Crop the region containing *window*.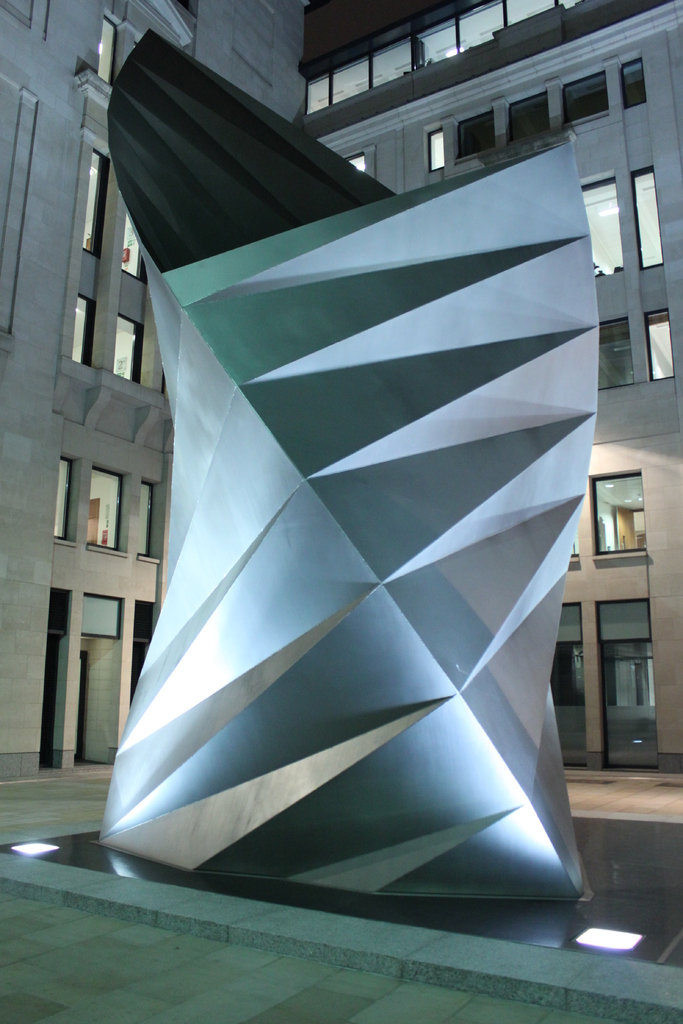
Crop region: detection(504, 86, 548, 149).
